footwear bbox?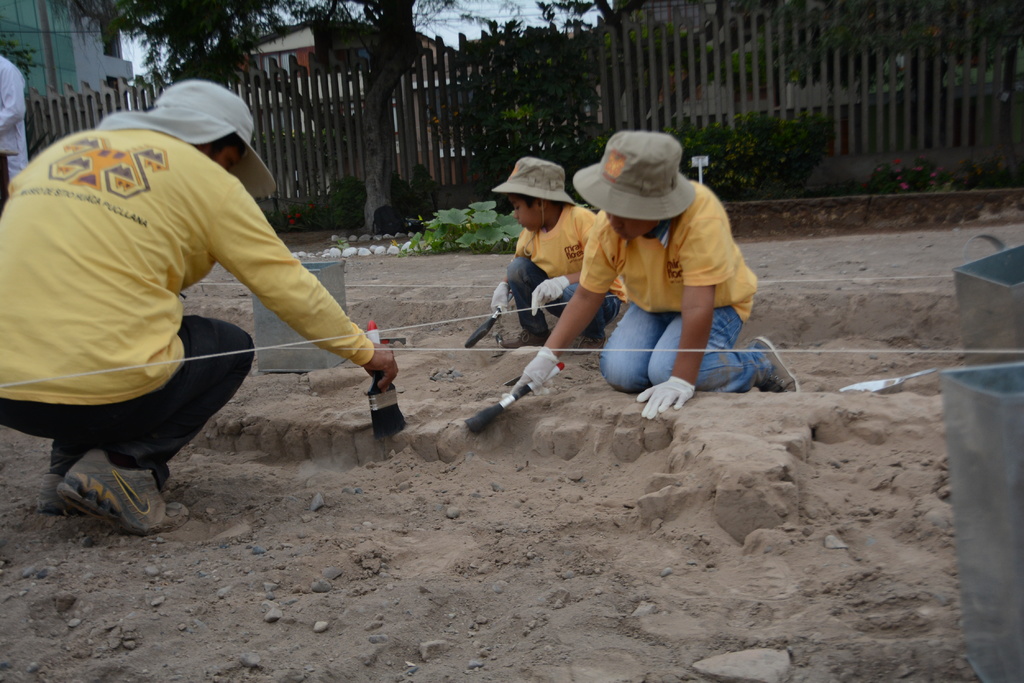
bbox(36, 460, 80, 513)
